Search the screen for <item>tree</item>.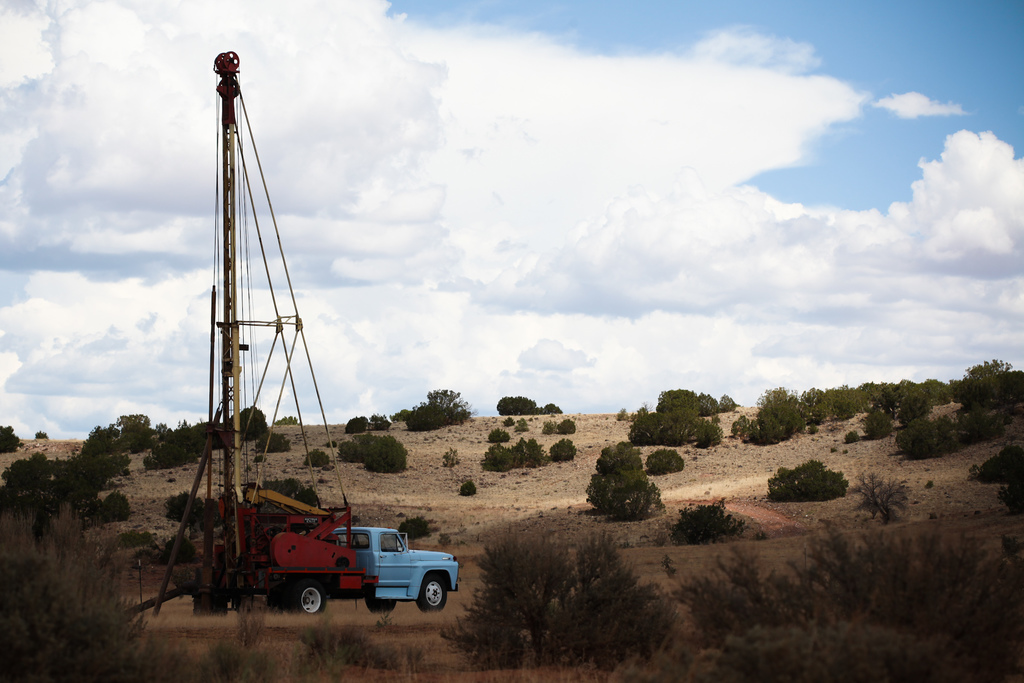
Found at bbox(303, 446, 330, 465).
